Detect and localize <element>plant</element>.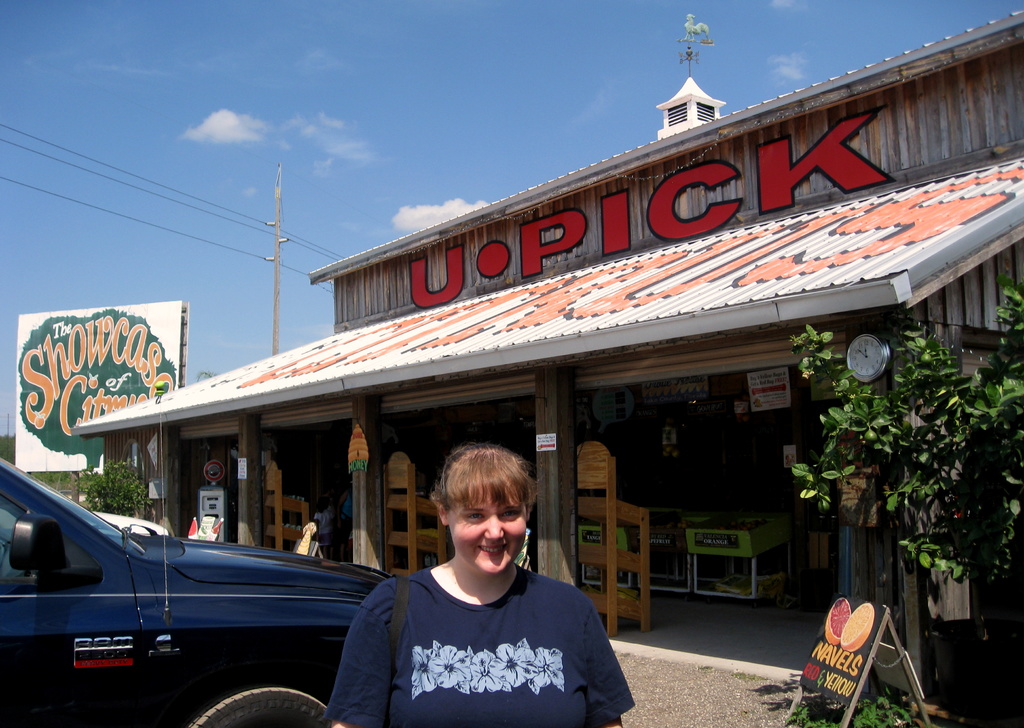
Localized at [x1=781, y1=688, x2=936, y2=727].
